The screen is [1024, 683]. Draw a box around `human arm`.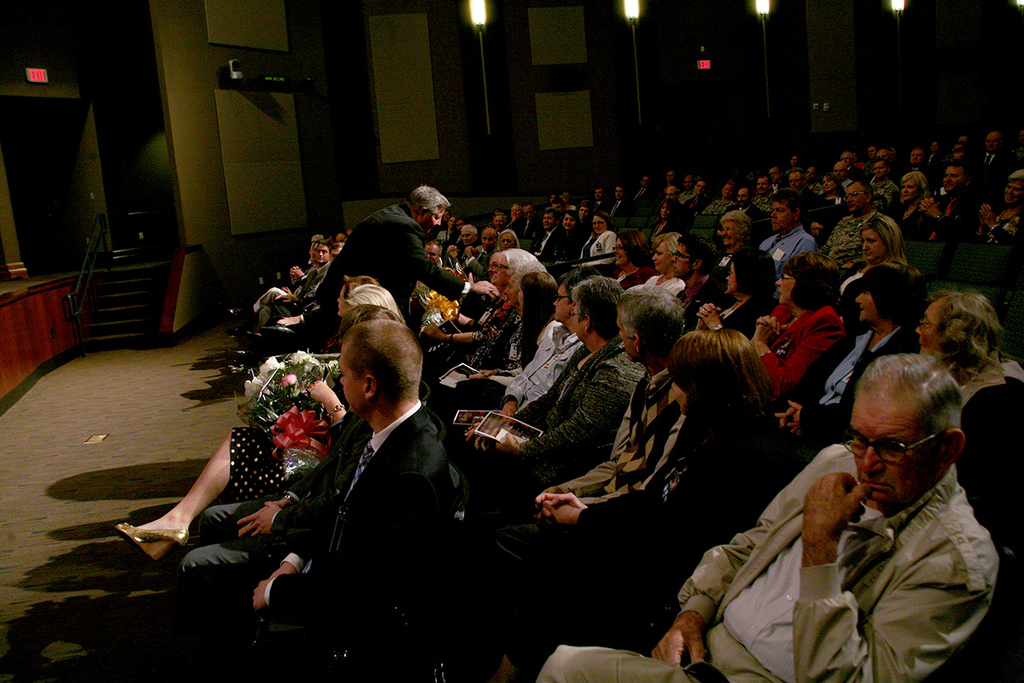
rect(486, 384, 651, 461).
